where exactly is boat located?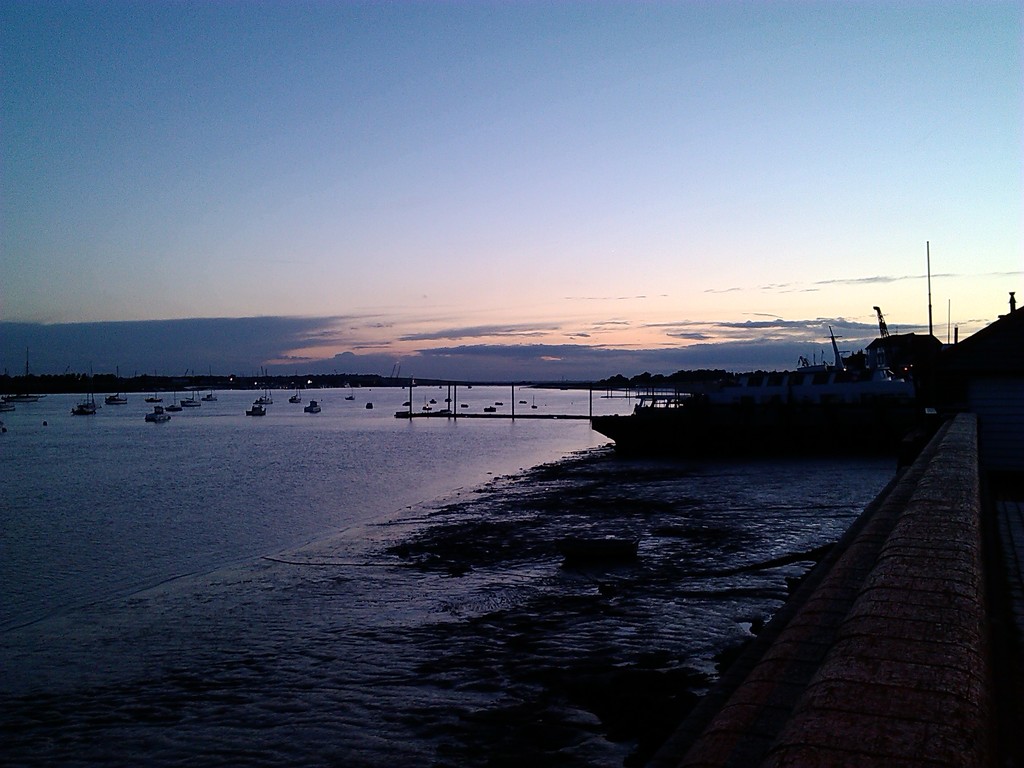
Its bounding box is [82, 390, 99, 409].
